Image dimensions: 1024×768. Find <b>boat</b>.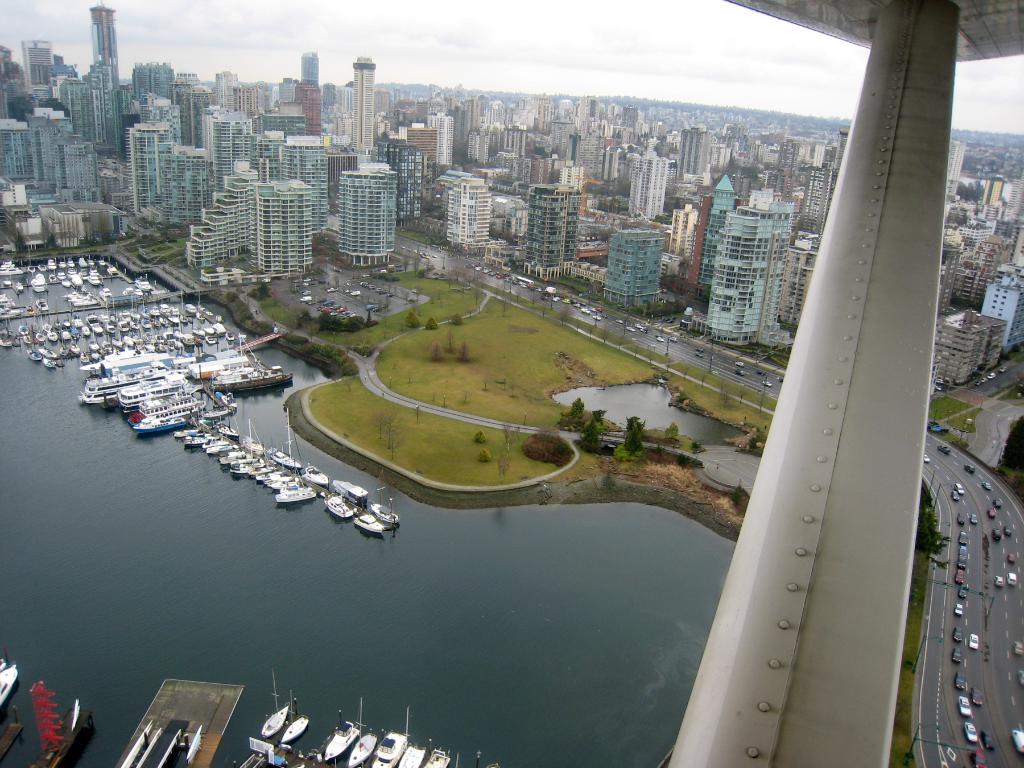
{"x1": 344, "y1": 730, "x2": 376, "y2": 767}.
